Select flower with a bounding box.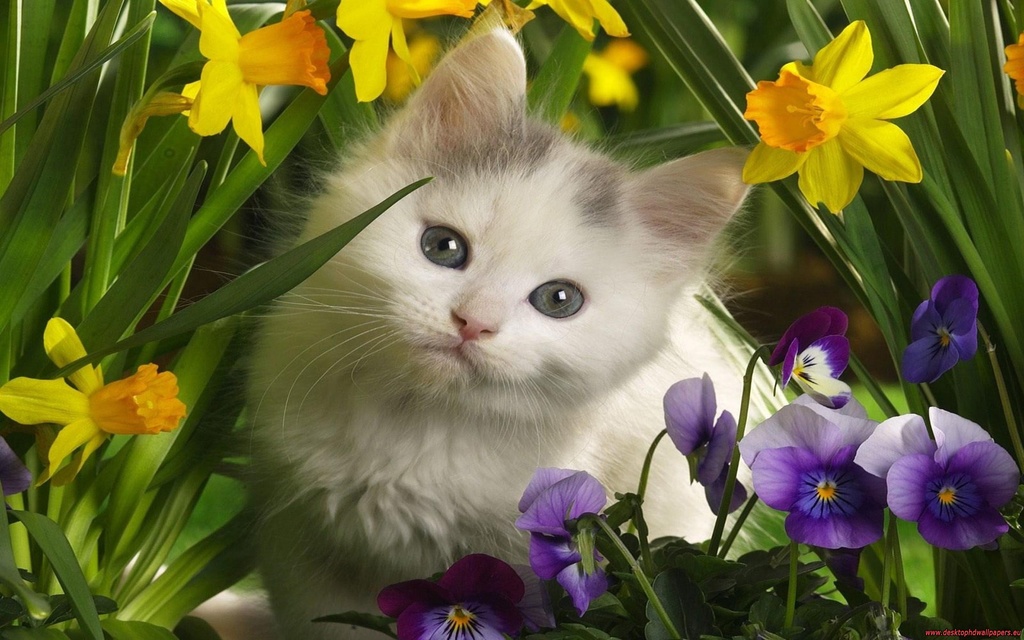
<region>518, 461, 626, 603</region>.
